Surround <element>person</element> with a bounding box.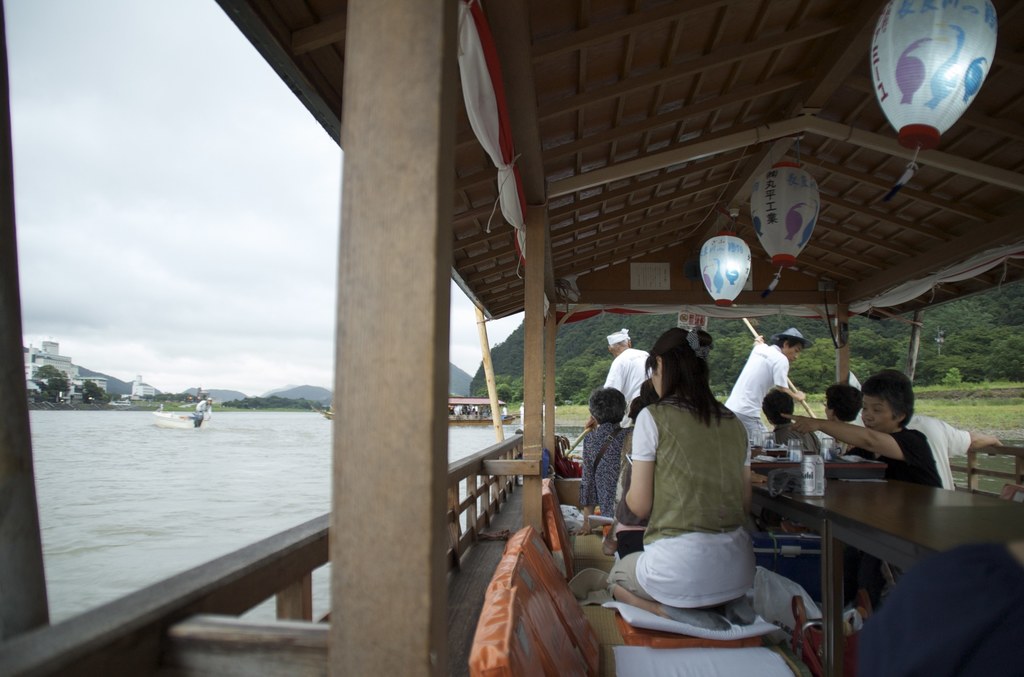
519 401 526 428.
